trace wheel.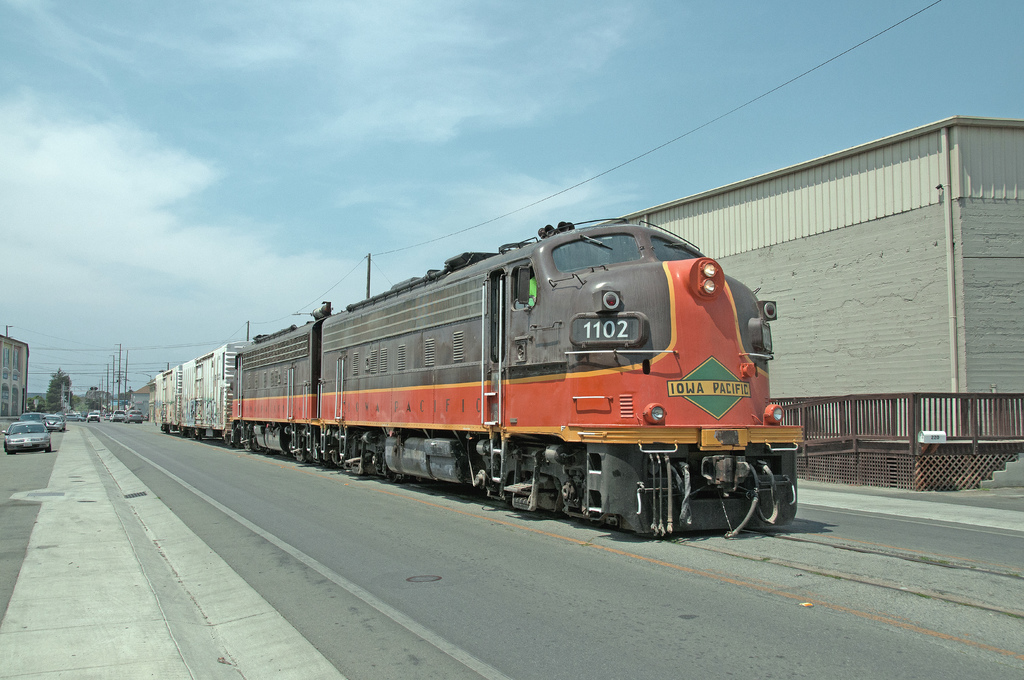
Traced to 178/428/188/436.
